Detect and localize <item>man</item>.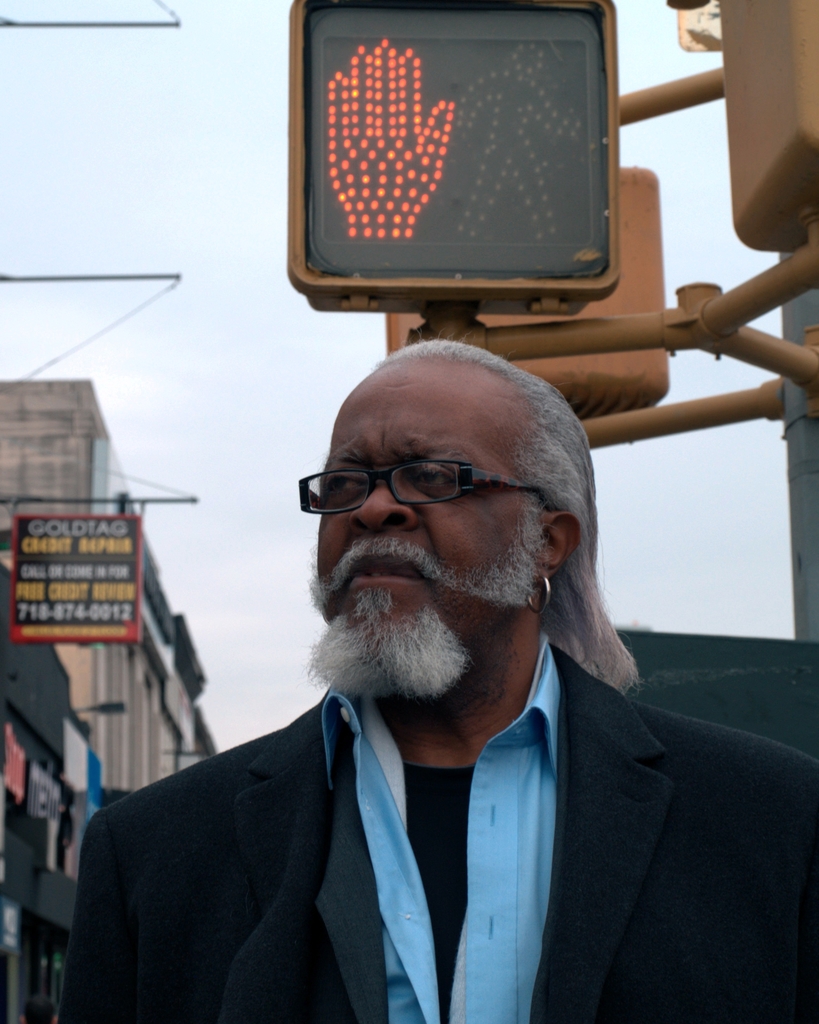
Localized at region(59, 342, 818, 1023).
